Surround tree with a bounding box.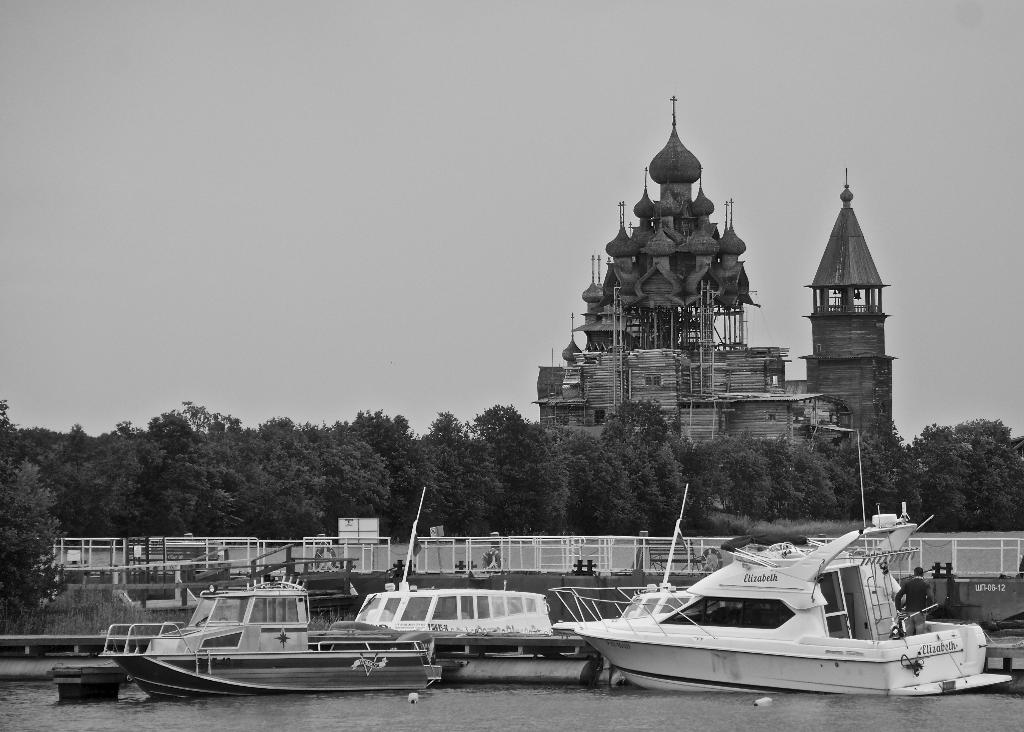
x1=902 y1=405 x2=1021 y2=541.
